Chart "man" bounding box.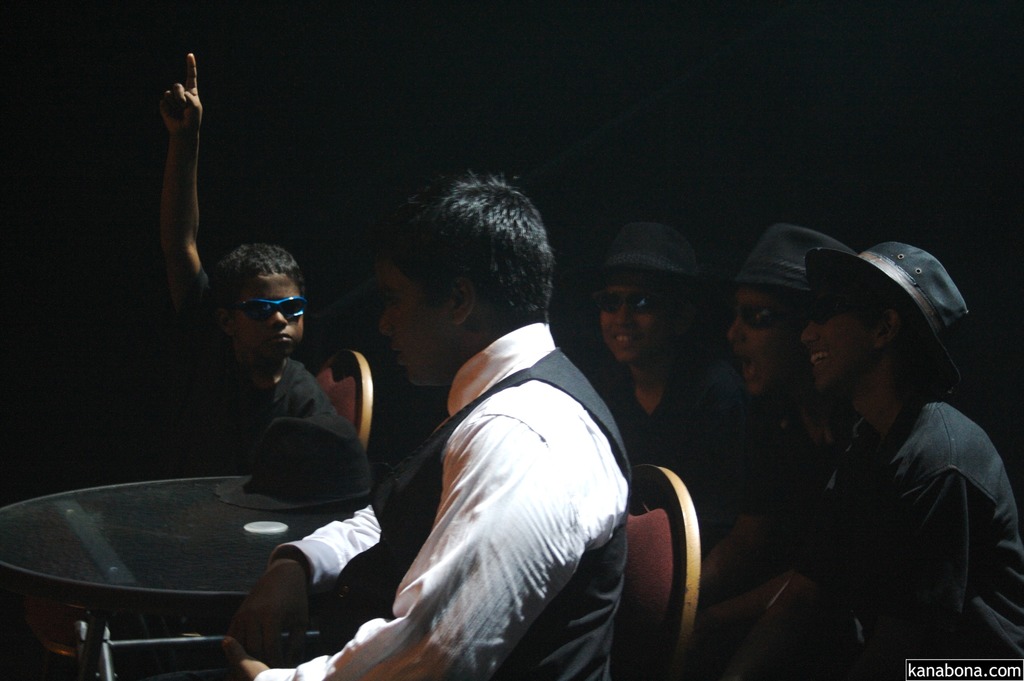
Charted: crop(224, 172, 631, 680).
